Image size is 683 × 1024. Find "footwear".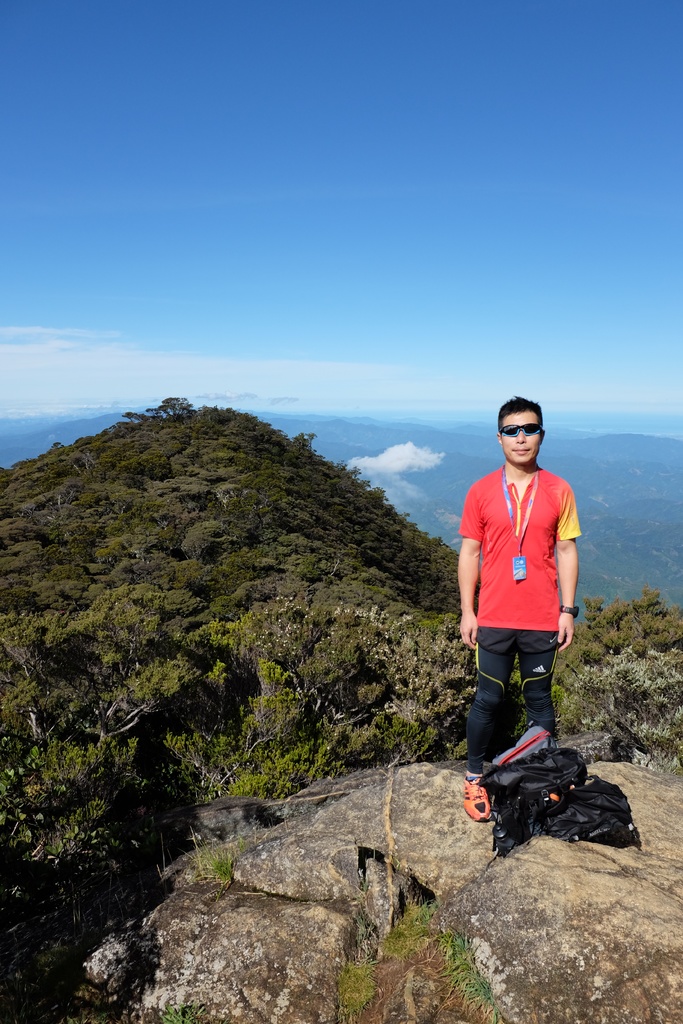
[x1=461, y1=777, x2=493, y2=824].
